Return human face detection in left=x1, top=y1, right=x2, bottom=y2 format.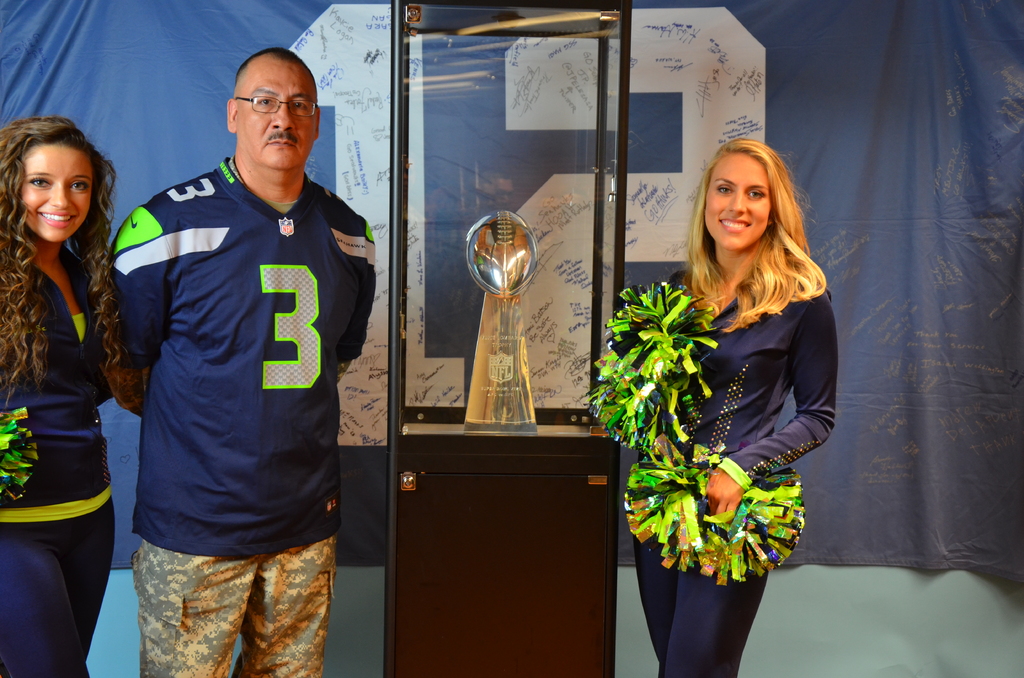
left=705, top=159, right=776, bottom=249.
